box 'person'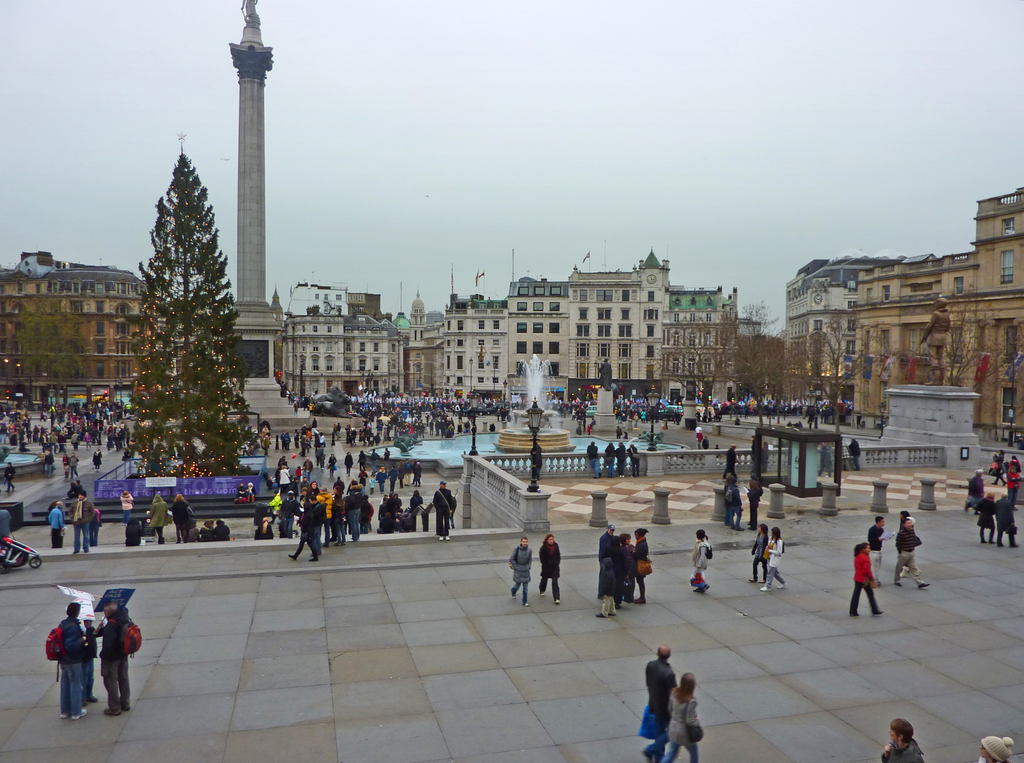
817 441 833 478
